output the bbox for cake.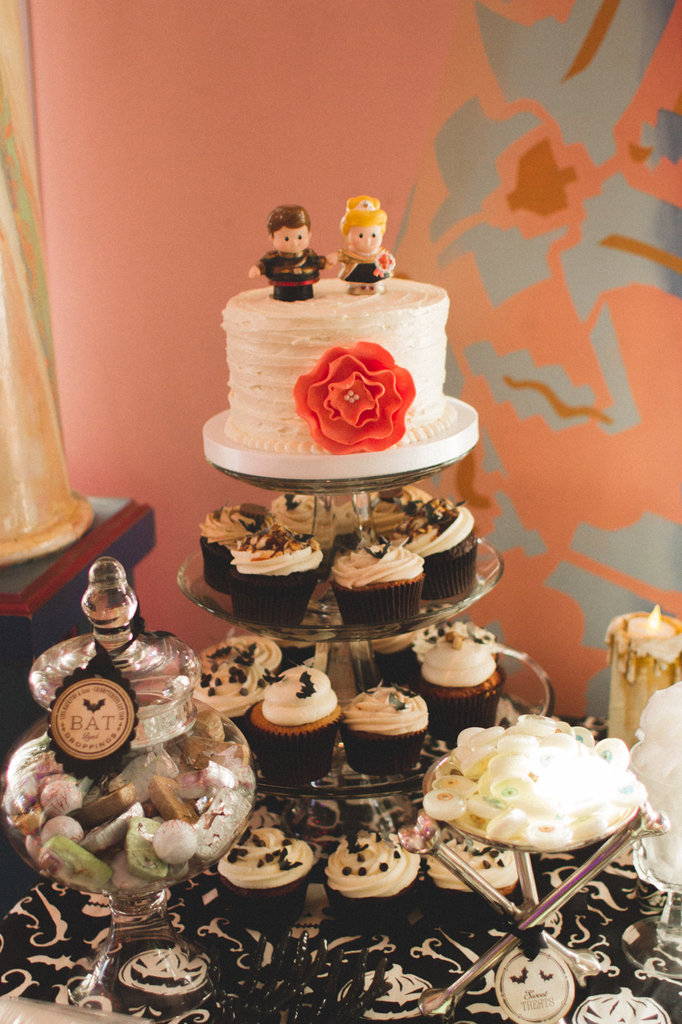
bbox=[409, 709, 646, 847].
